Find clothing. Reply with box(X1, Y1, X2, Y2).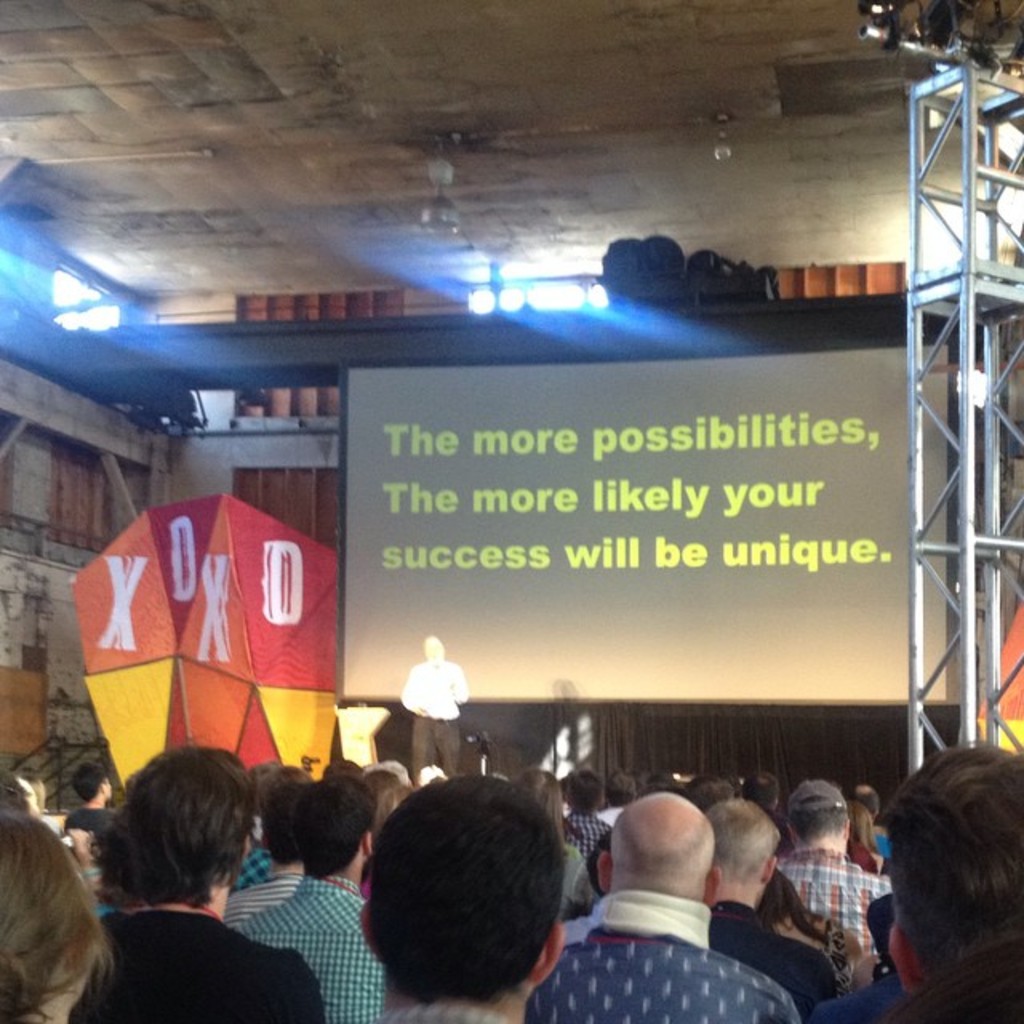
box(566, 814, 611, 874).
